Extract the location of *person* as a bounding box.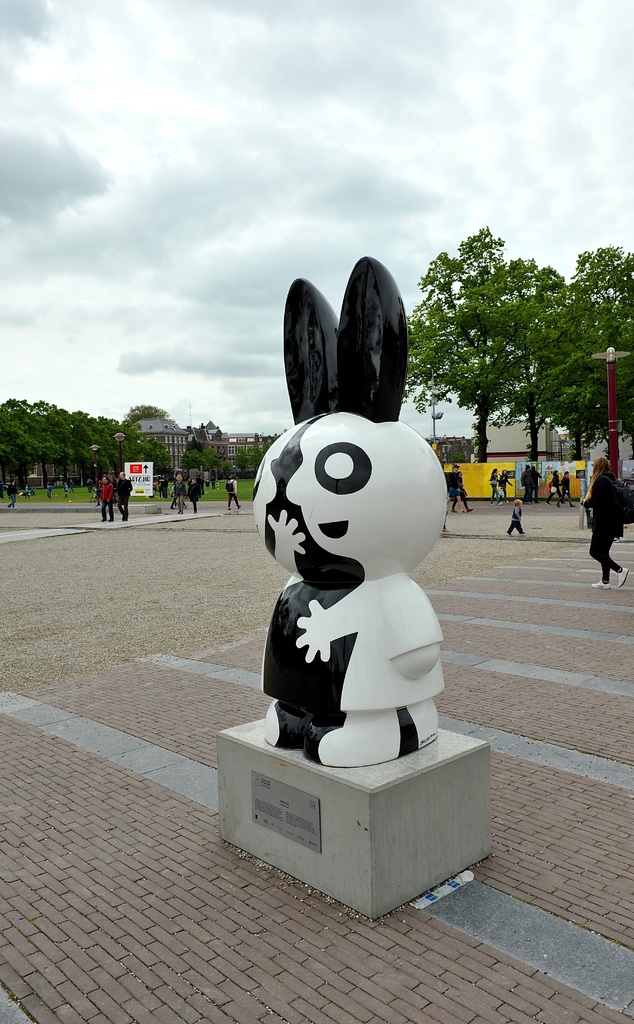
bbox=[581, 456, 631, 588].
